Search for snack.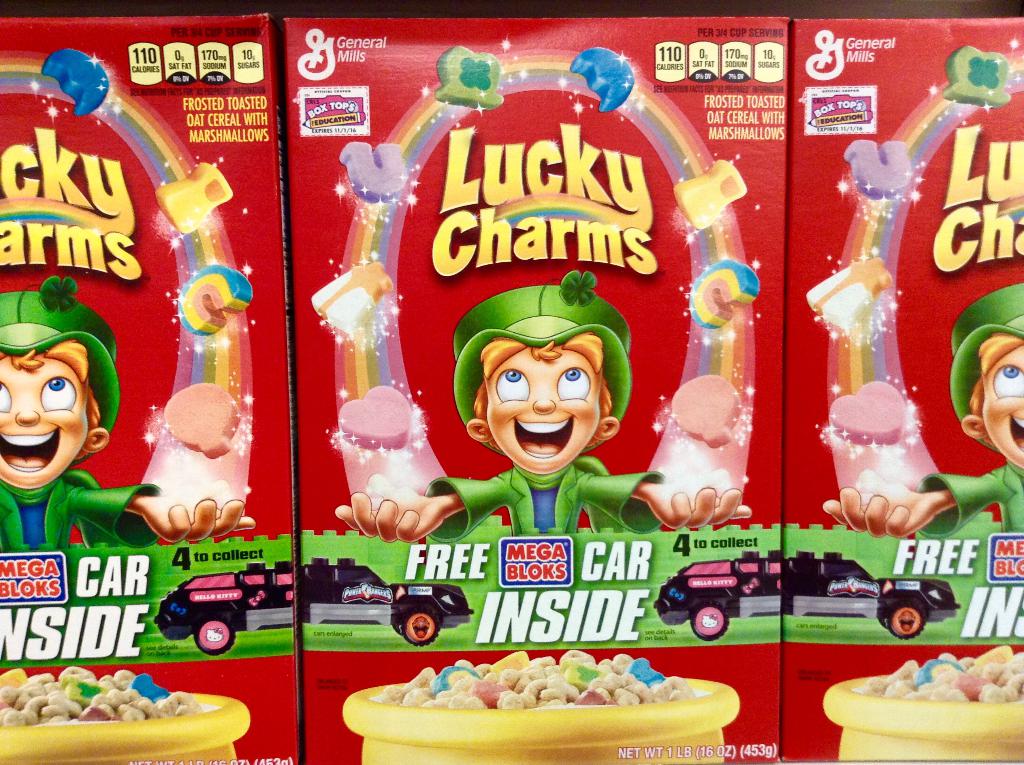
Found at bbox=[831, 663, 1016, 751].
